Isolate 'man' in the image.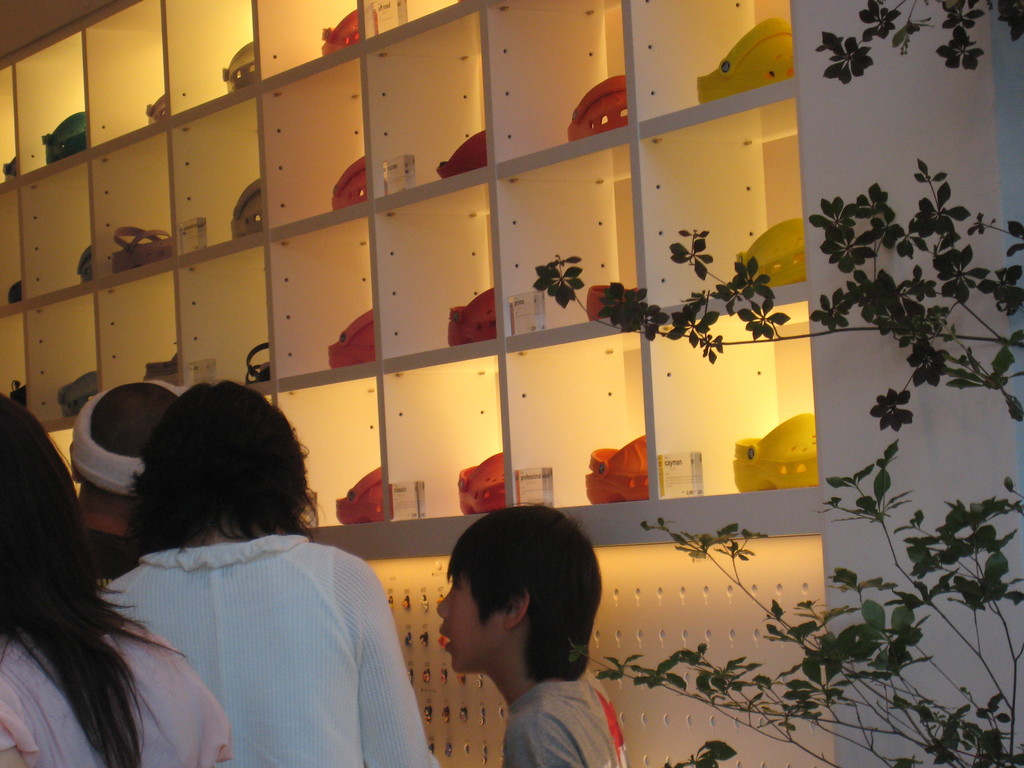
Isolated region: [left=417, top=522, right=638, bottom=755].
